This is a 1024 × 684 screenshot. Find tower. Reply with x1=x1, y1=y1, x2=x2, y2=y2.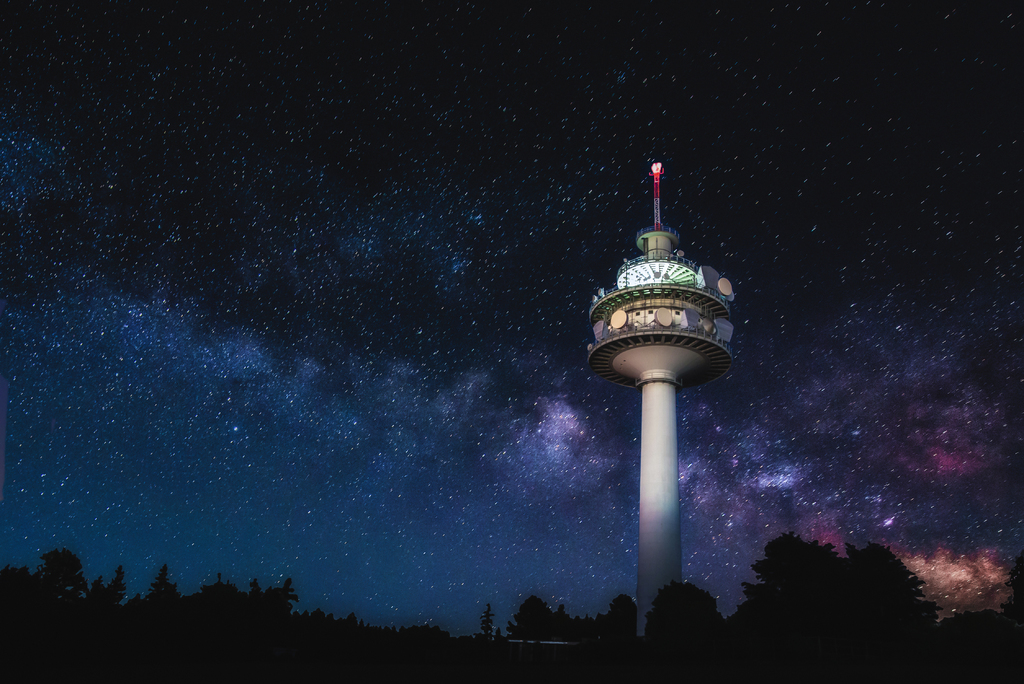
x1=582, y1=157, x2=733, y2=648.
